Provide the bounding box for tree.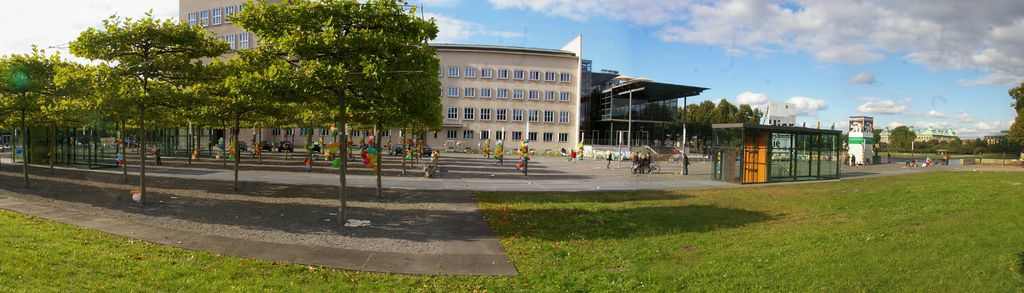
box=[890, 122, 917, 149].
